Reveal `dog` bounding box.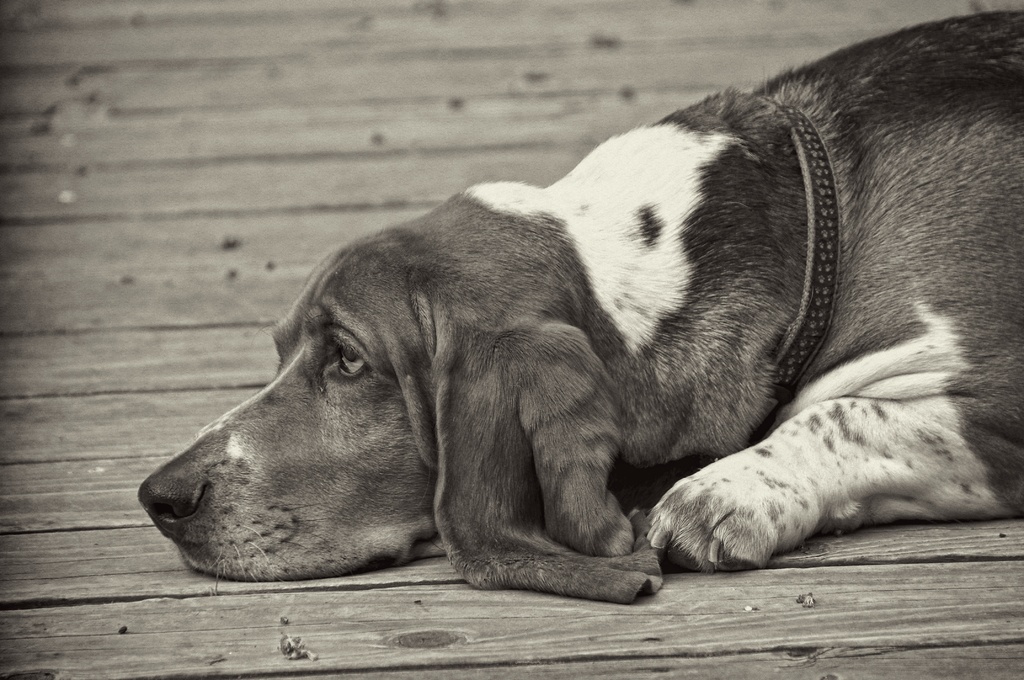
Revealed: <box>135,9,1023,607</box>.
